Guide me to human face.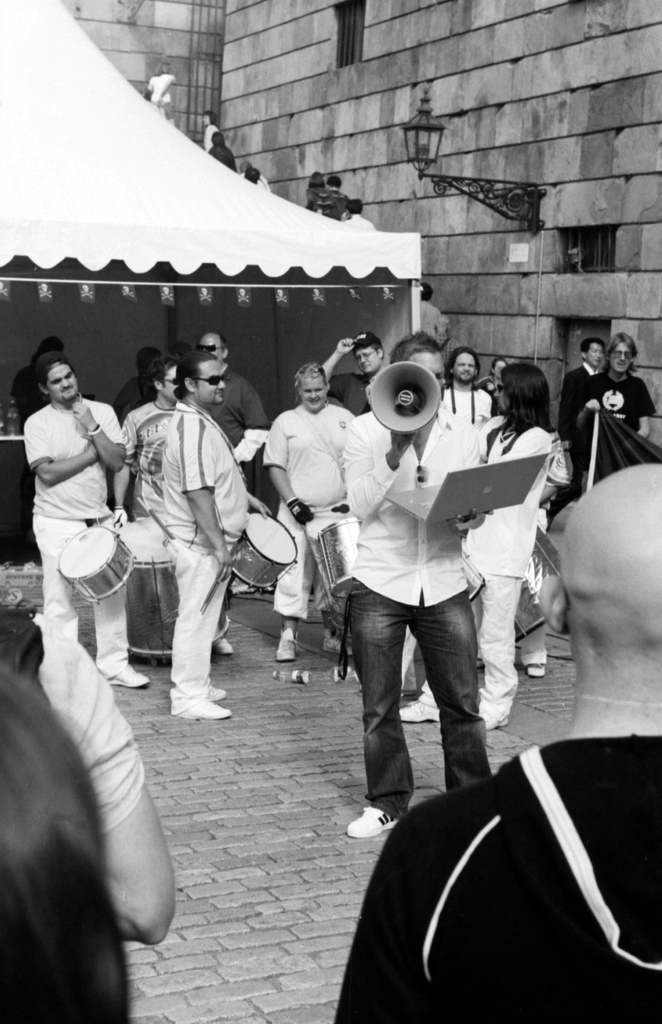
Guidance: Rect(50, 364, 78, 402).
